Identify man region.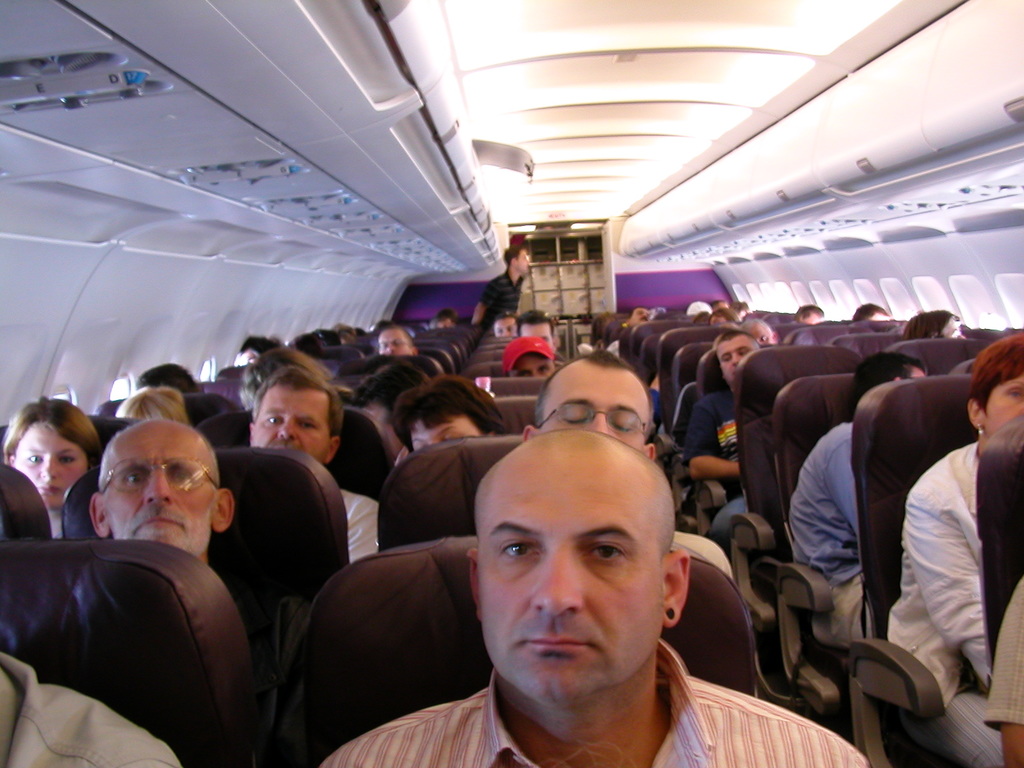
Region: [514, 309, 567, 352].
